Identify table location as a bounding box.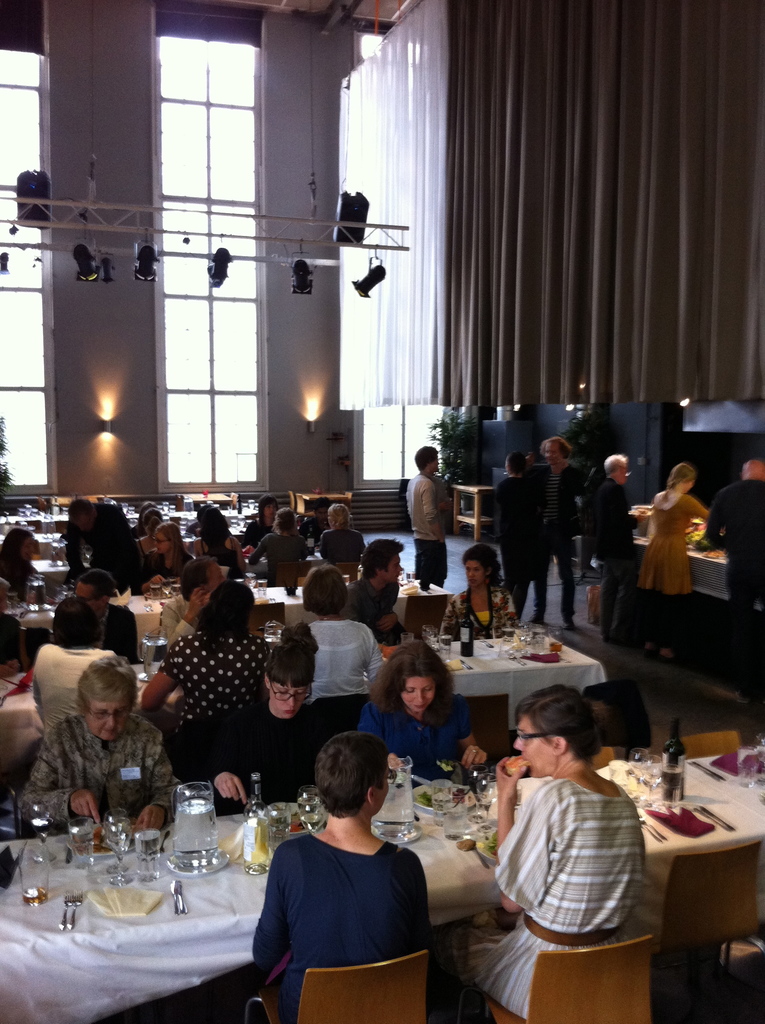
[x1=0, y1=617, x2=629, y2=765].
